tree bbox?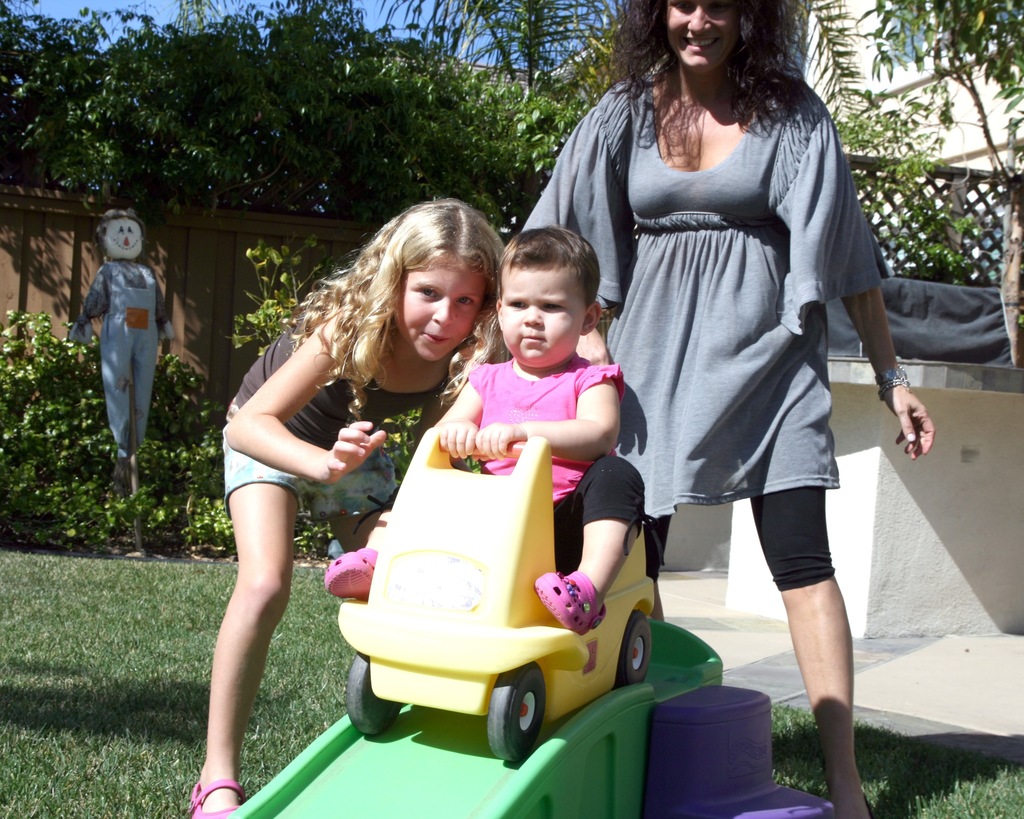
box=[852, 0, 1023, 376]
